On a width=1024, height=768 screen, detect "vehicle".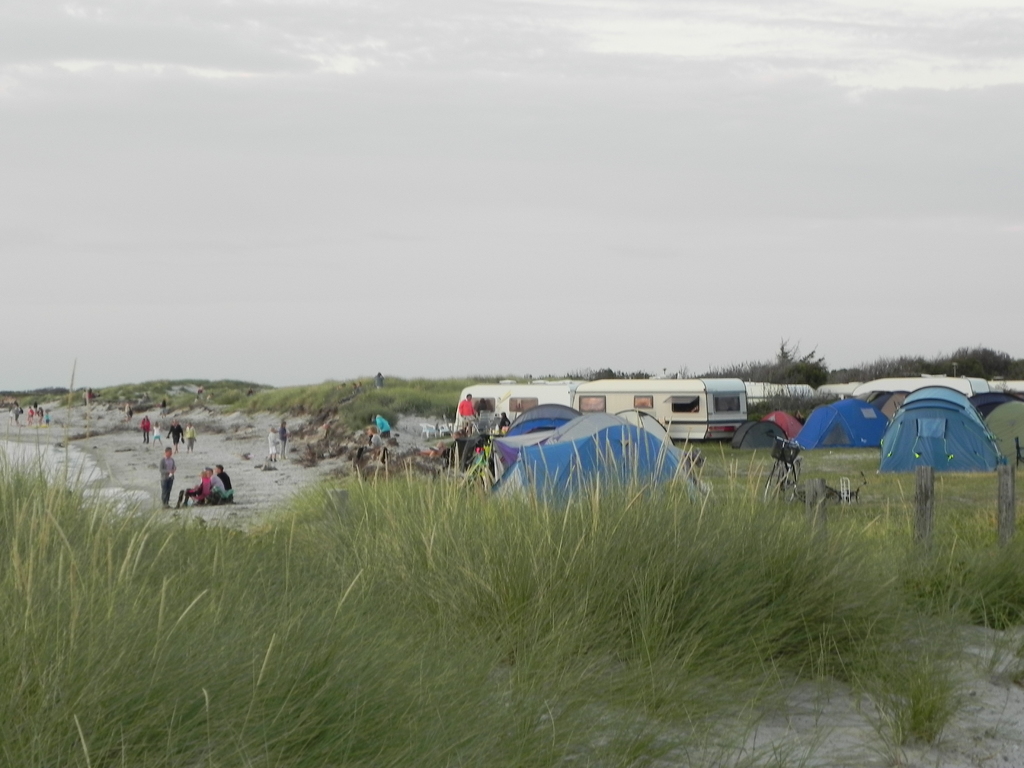
region(456, 375, 585, 432).
